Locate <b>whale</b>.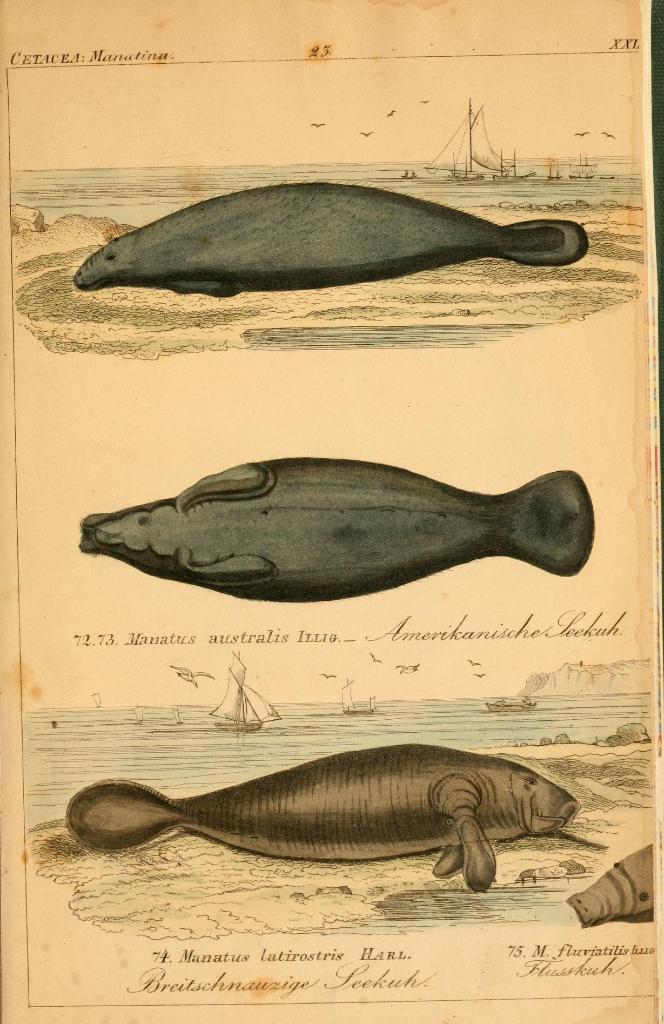
Bounding box: <bbox>63, 748, 590, 896</bbox>.
